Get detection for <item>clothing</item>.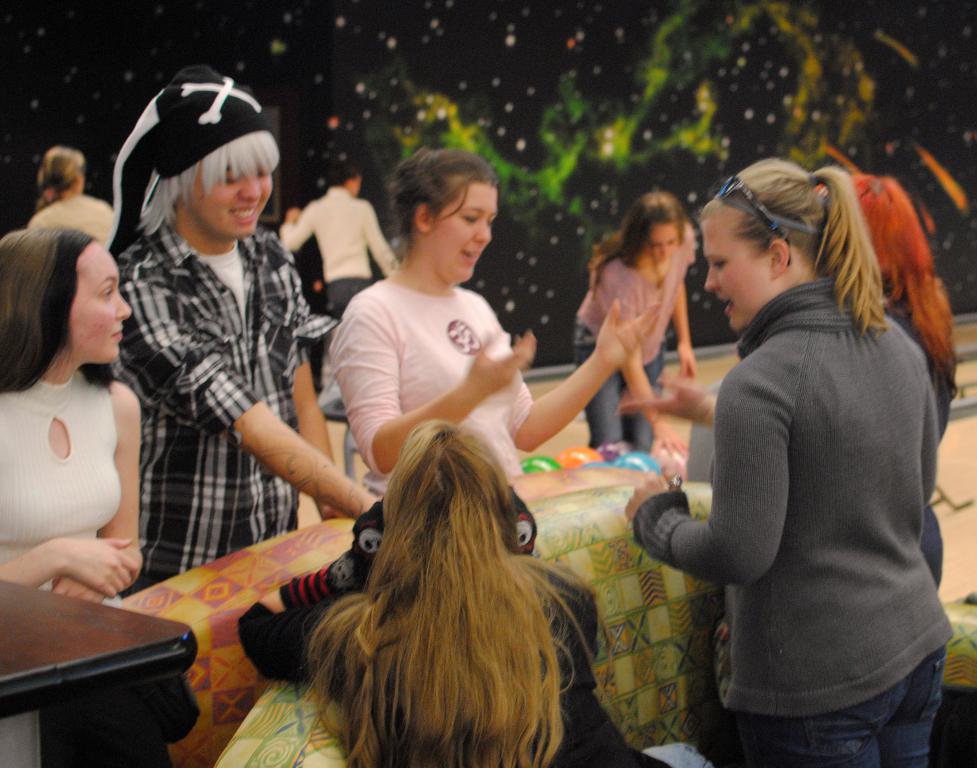
Detection: [336,290,531,496].
